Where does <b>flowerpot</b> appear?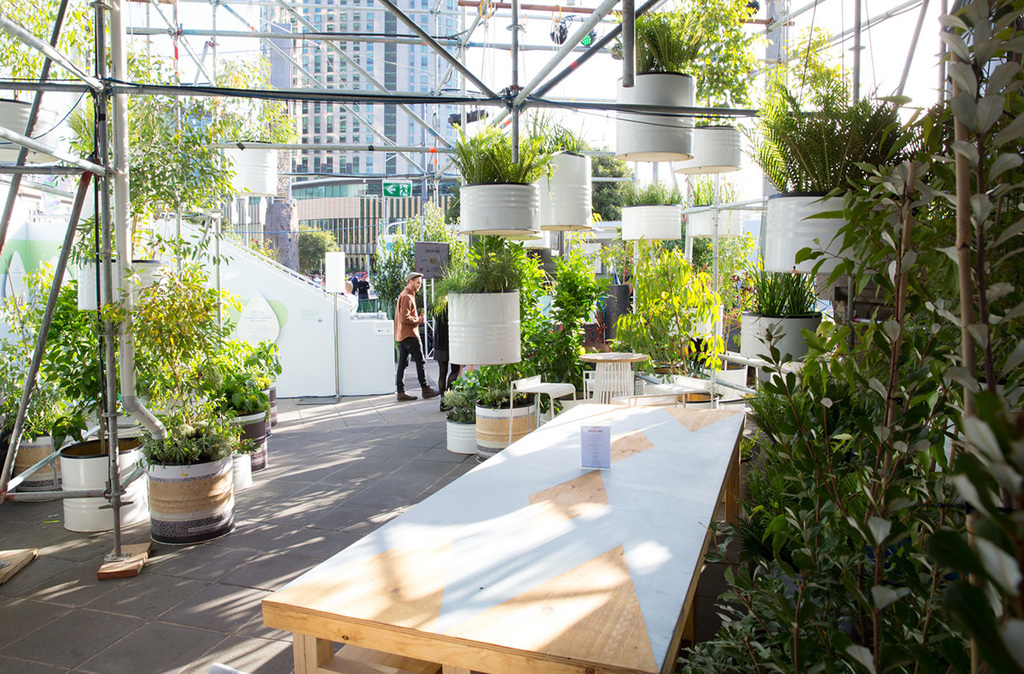
Appears at bbox(671, 130, 737, 173).
